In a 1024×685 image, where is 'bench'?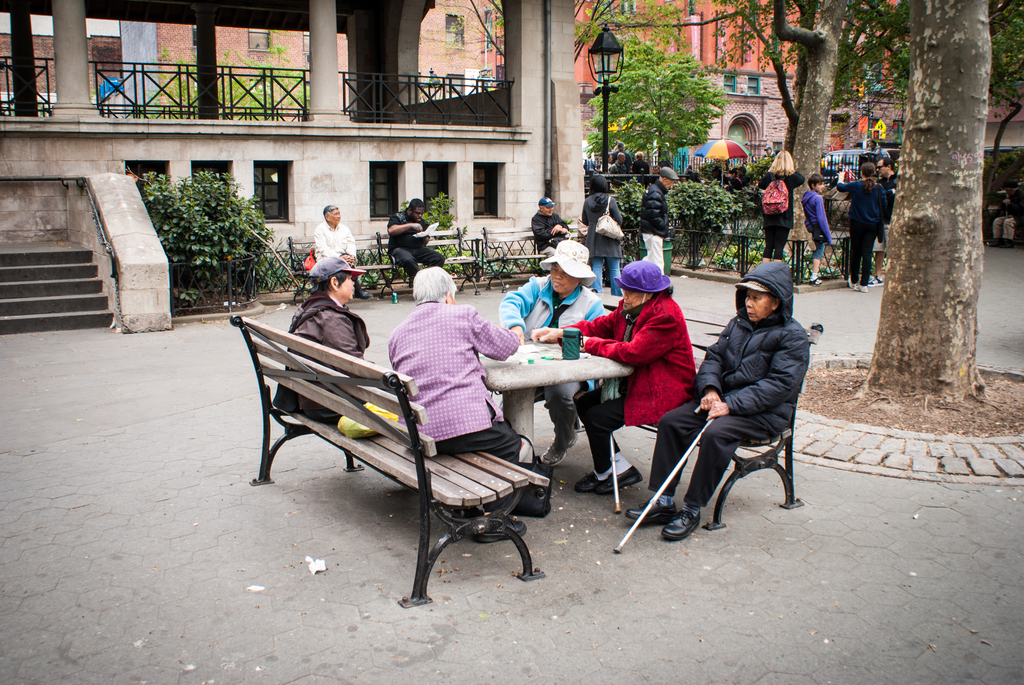
crop(477, 219, 586, 280).
